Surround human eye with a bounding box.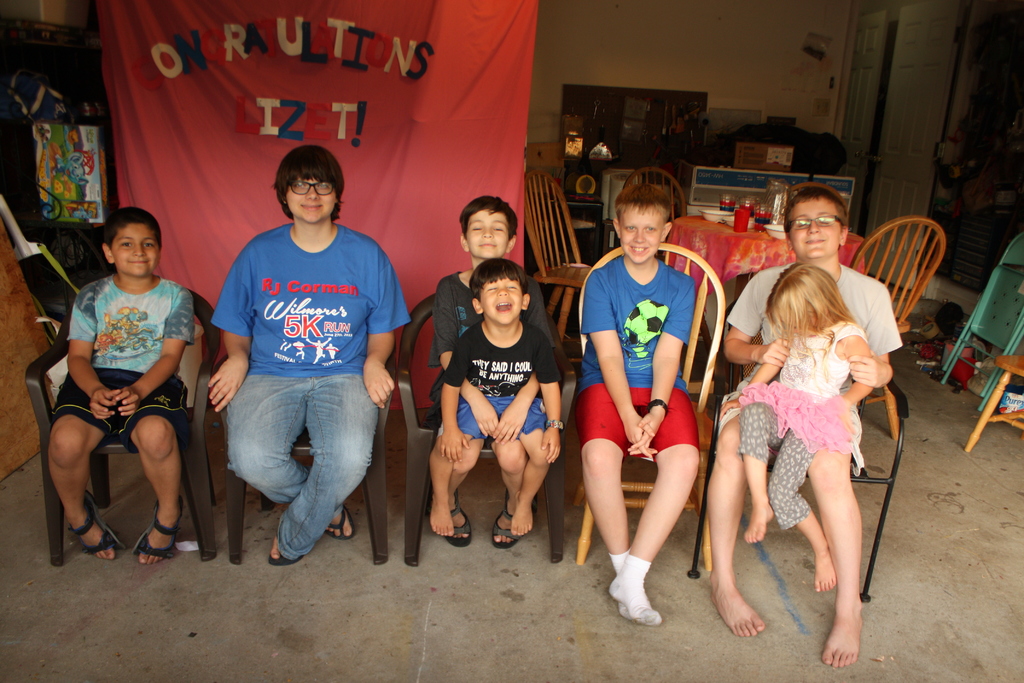
select_region(317, 181, 330, 190).
